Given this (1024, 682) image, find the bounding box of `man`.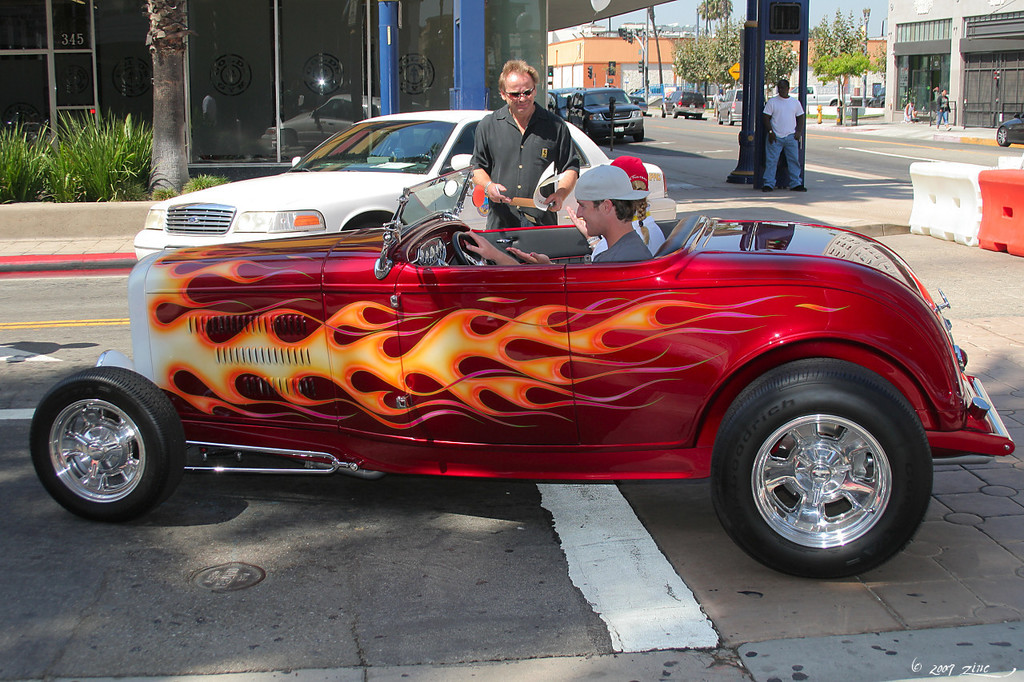
{"x1": 766, "y1": 73, "x2": 806, "y2": 193}.
